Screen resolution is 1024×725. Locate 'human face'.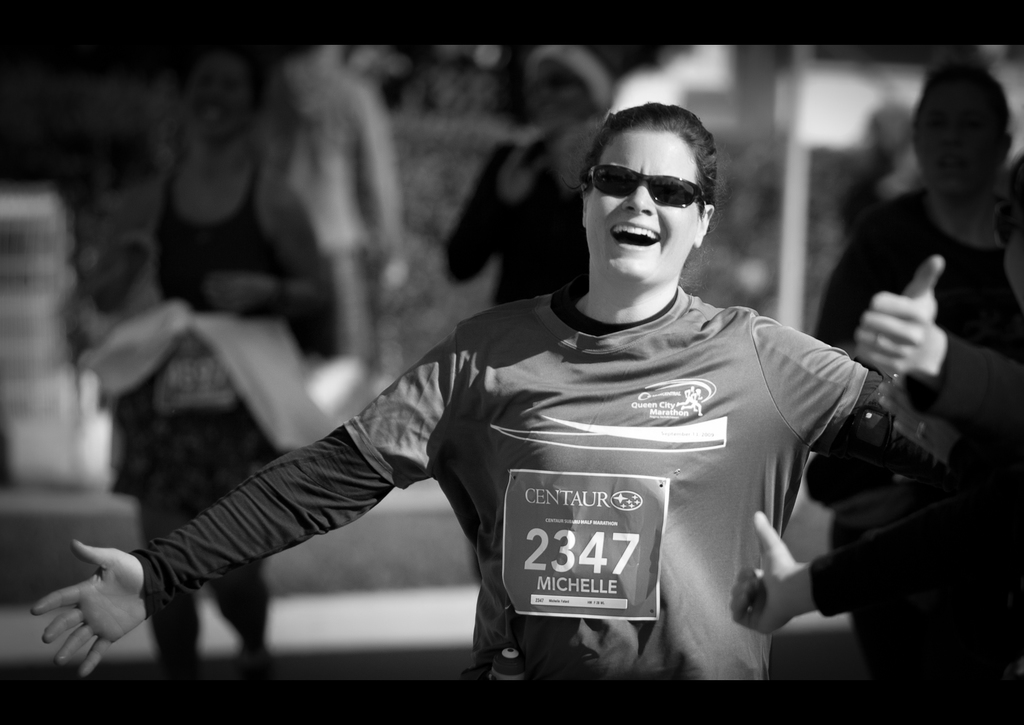
<region>584, 131, 702, 288</region>.
